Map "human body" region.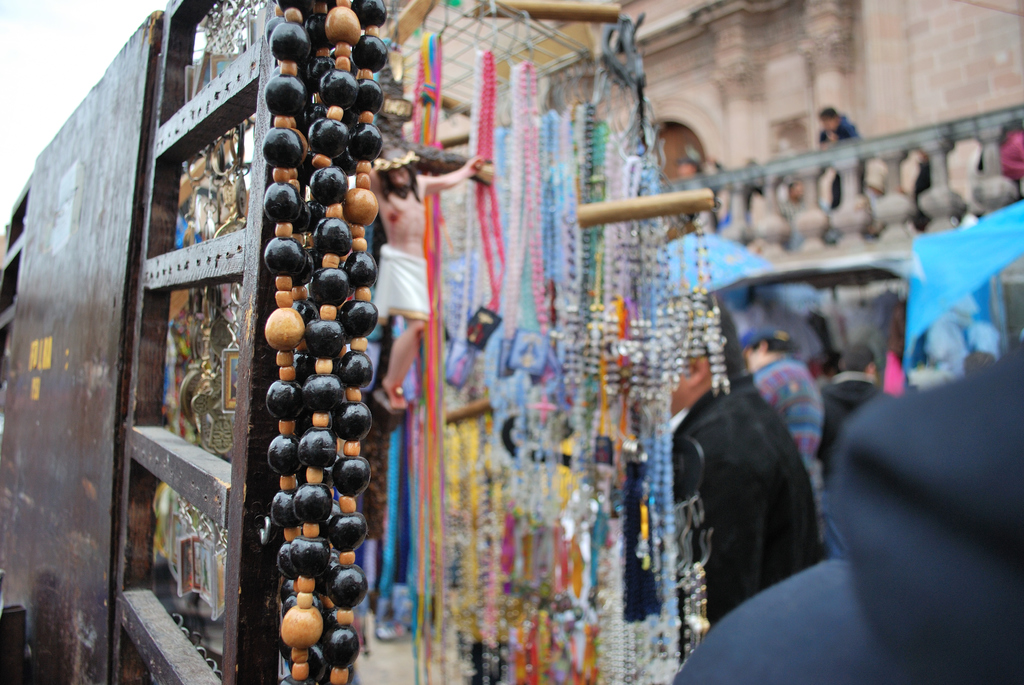
Mapped to (625,295,824,666).
